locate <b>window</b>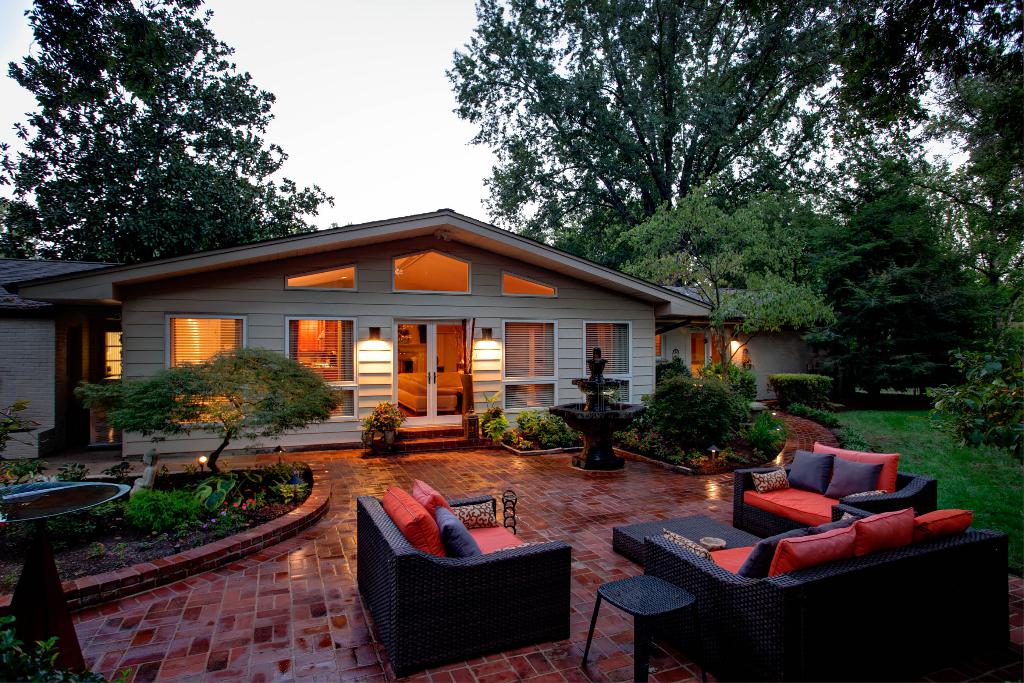
<box>284,315,360,427</box>
